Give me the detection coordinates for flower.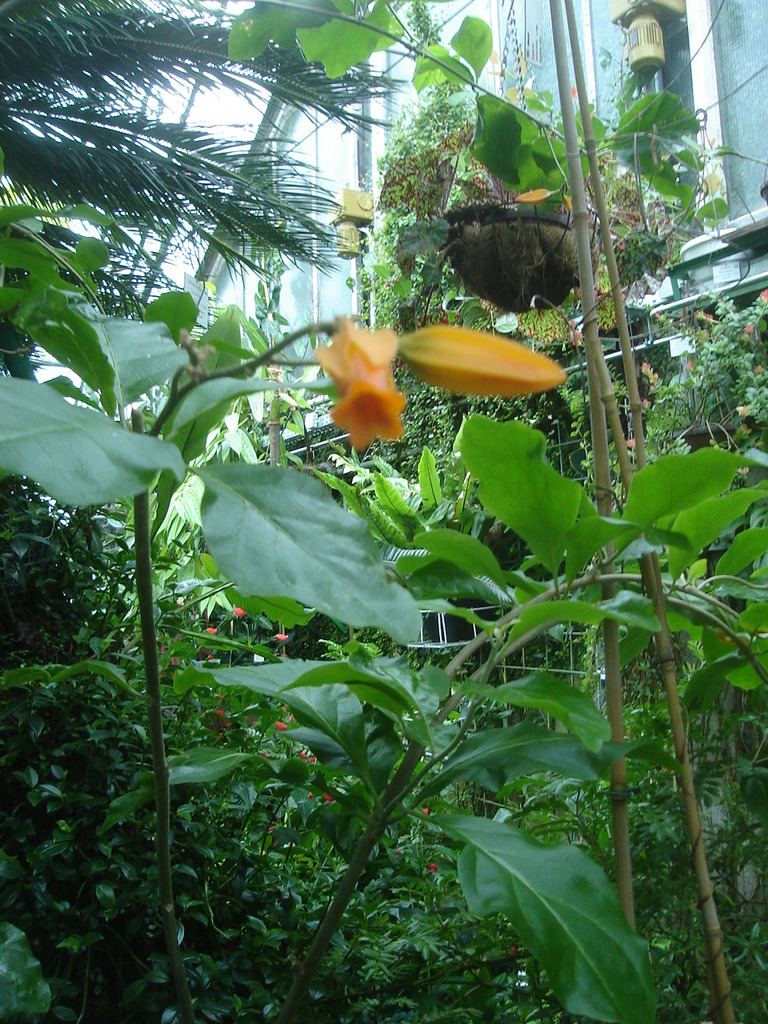
pyautogui.locateOnScreen(414, 810, 430, 811).
